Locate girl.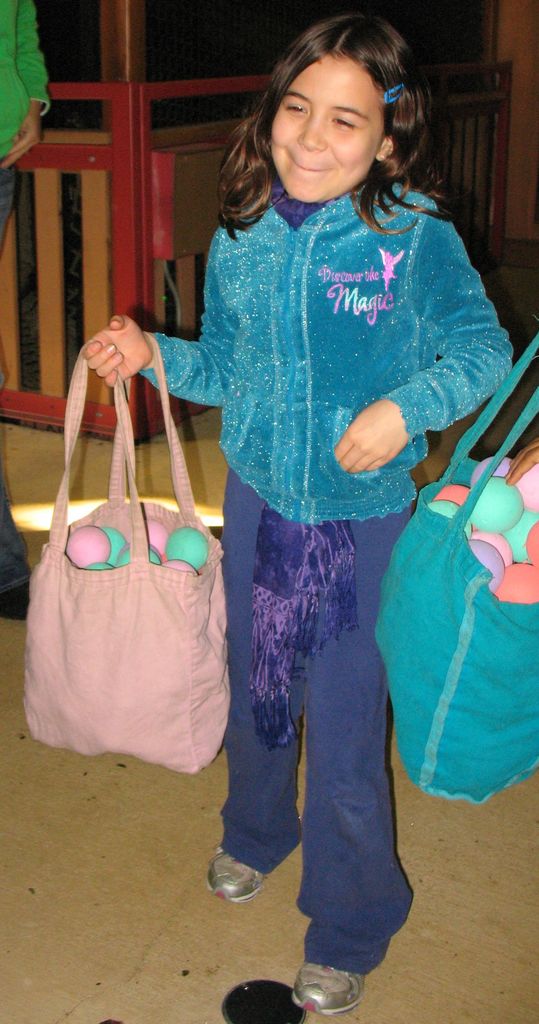
Bounding box: bbox=[81, 13, 514, 1015].
